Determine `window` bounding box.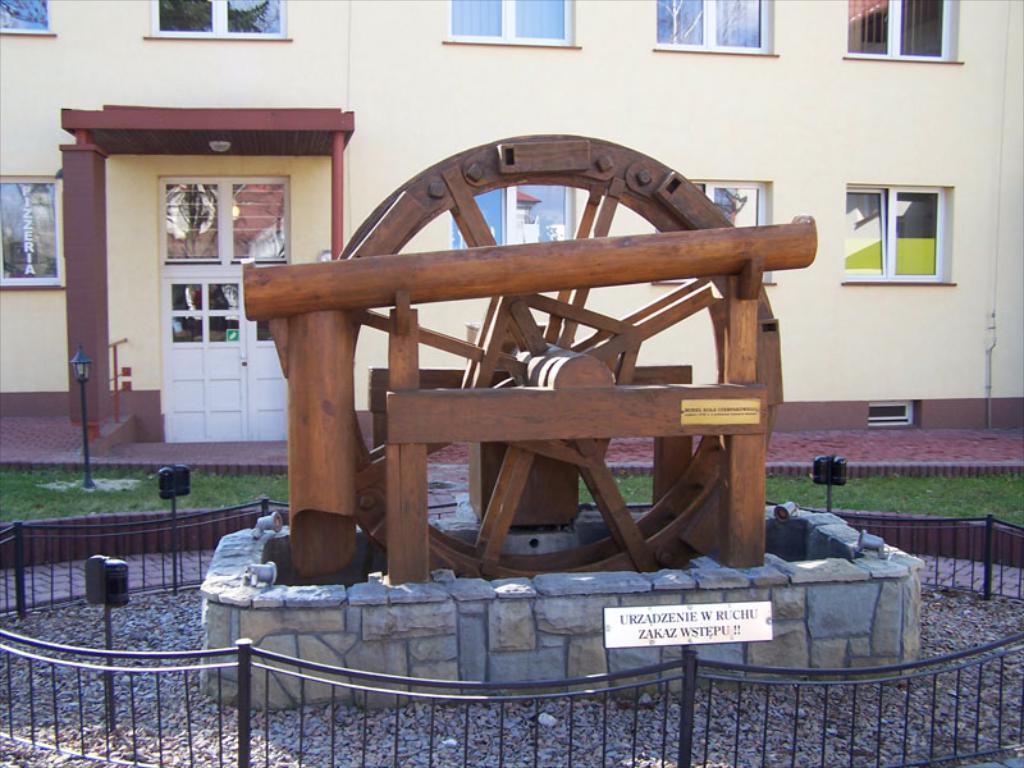
Determined: {"left": 842, "top": 0, "right": 965, "bottom": 61}.
